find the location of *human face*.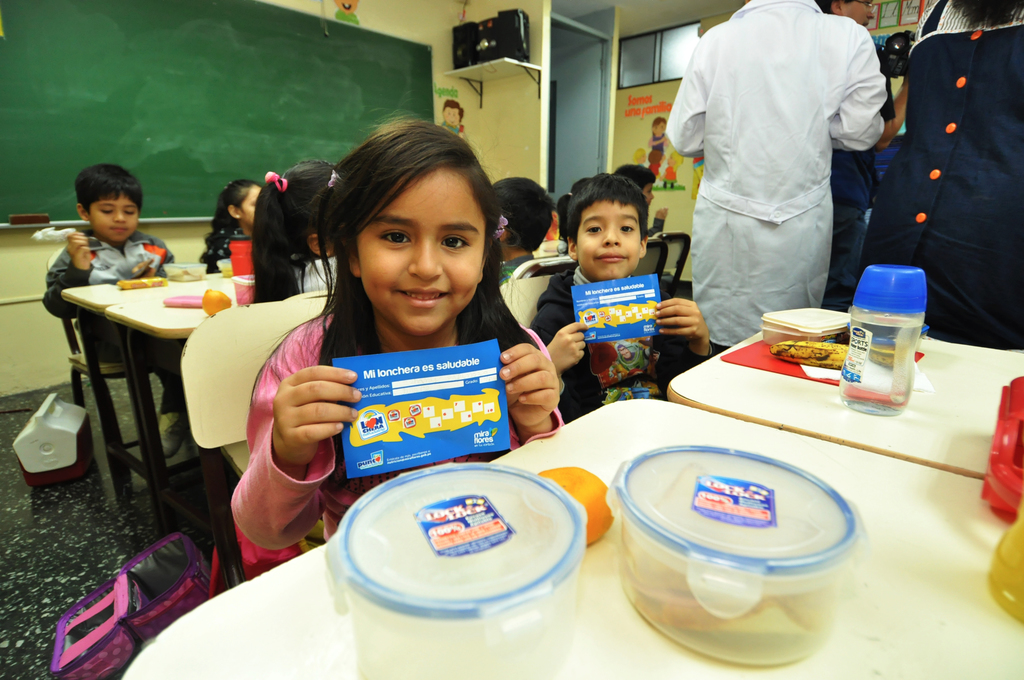
Location: [x1=648, y1=185, x2=655, y2=199].
